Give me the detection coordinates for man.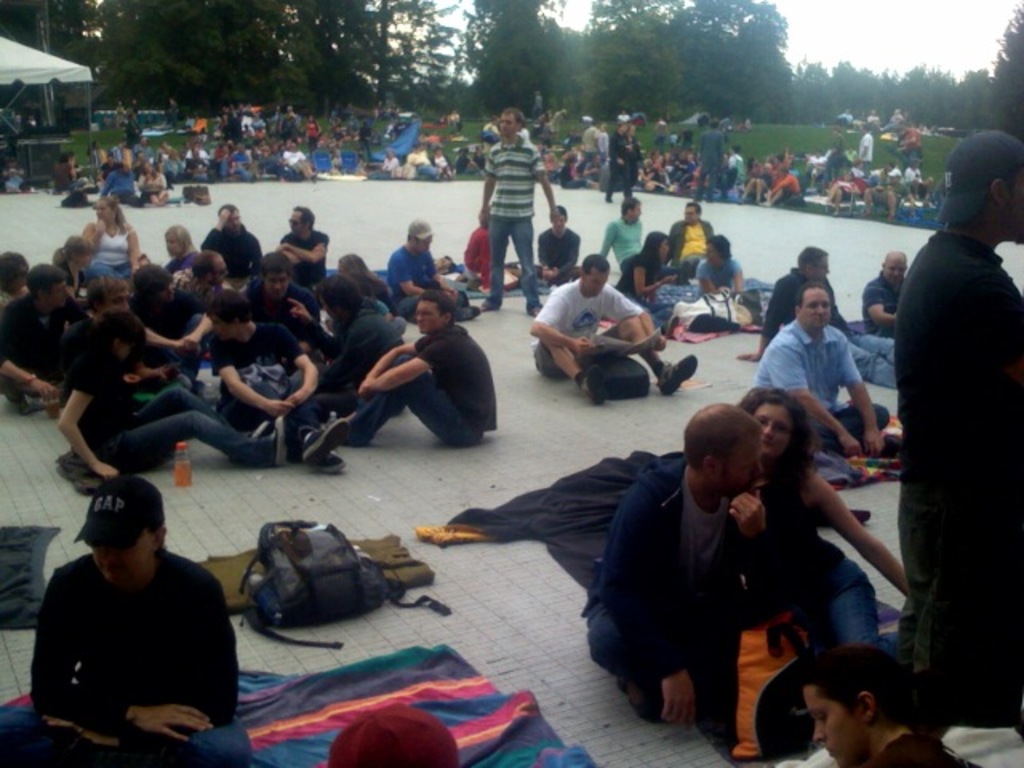
531,208,586,286.
